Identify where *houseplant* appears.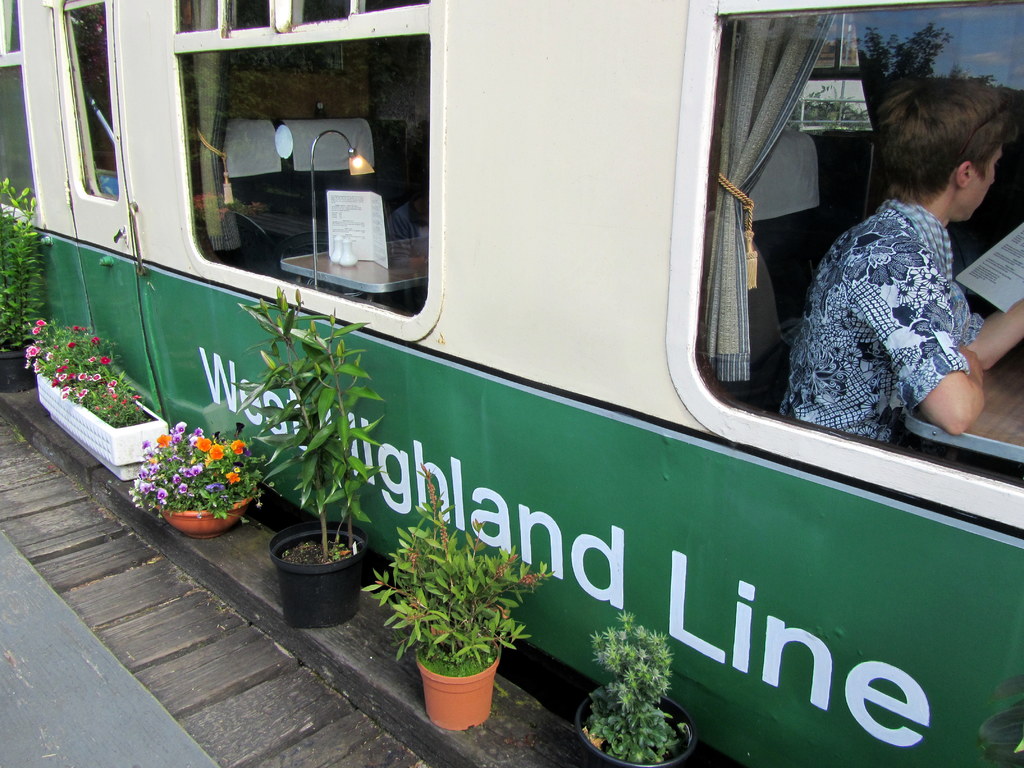
Appears at l=22, t=315, r=170, b=484.
